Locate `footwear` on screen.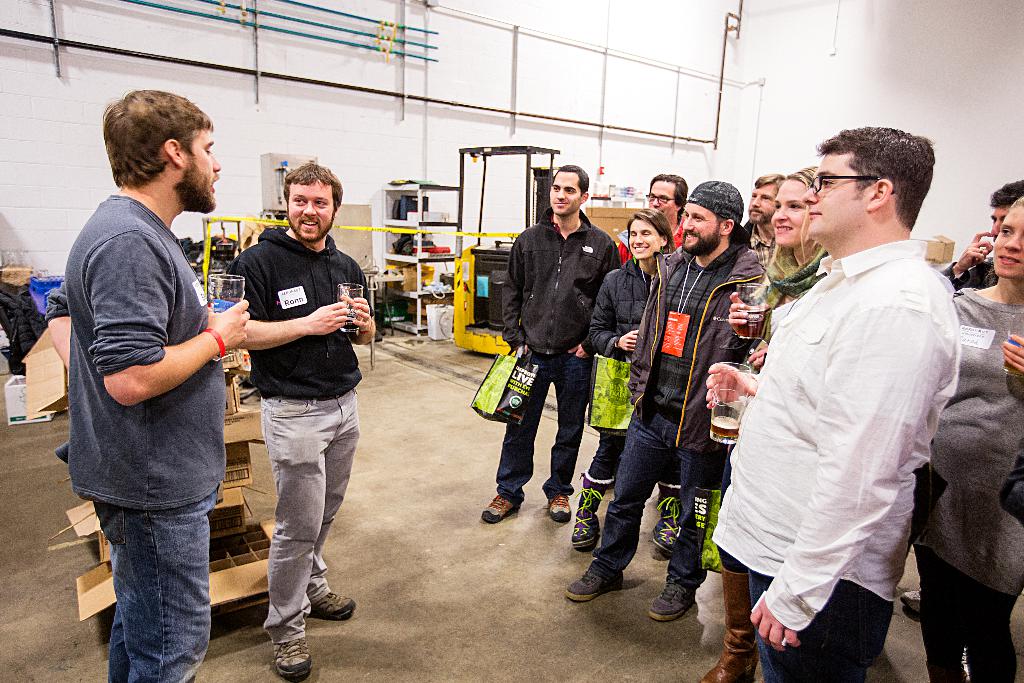
On screen at x1=481, y1=495, x2=515, y2=522.
